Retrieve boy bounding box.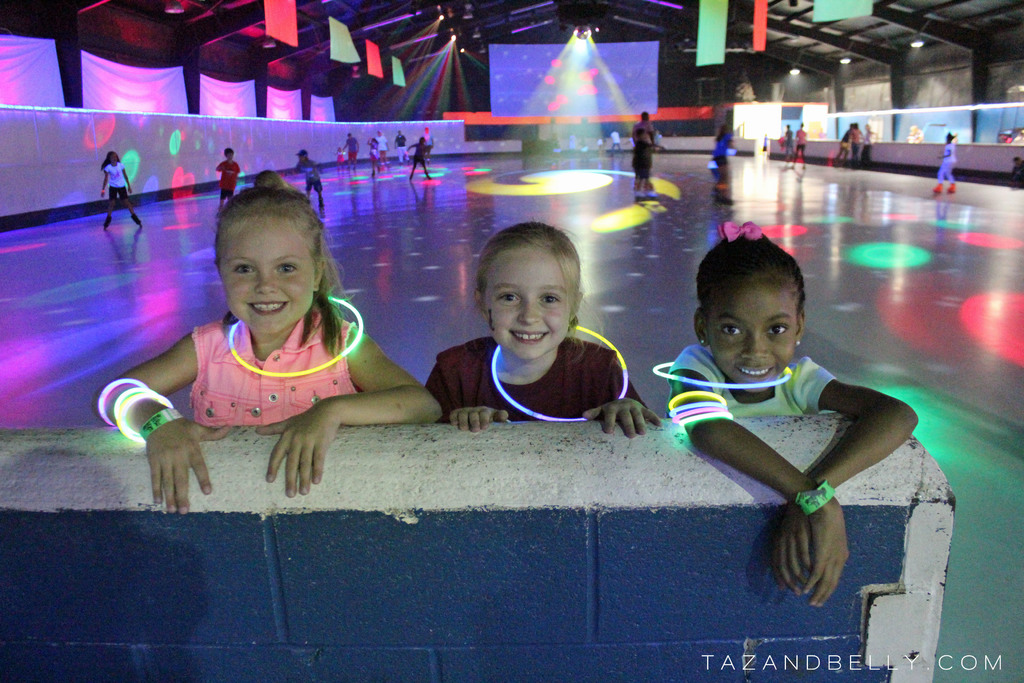
Bounding box: left=202, top=141, right=246, bottom=222.
